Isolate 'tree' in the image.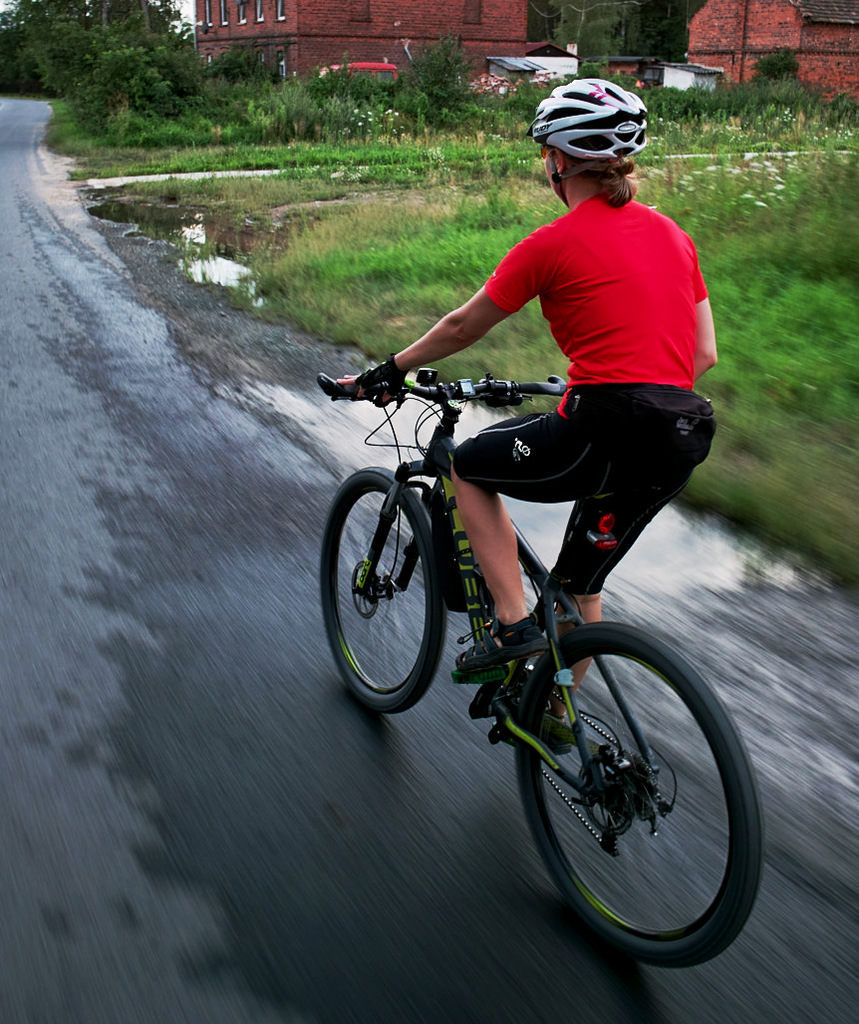
Isolated region: {"left": 553, "top": 7, "right": 625, "bottom": 59}.
